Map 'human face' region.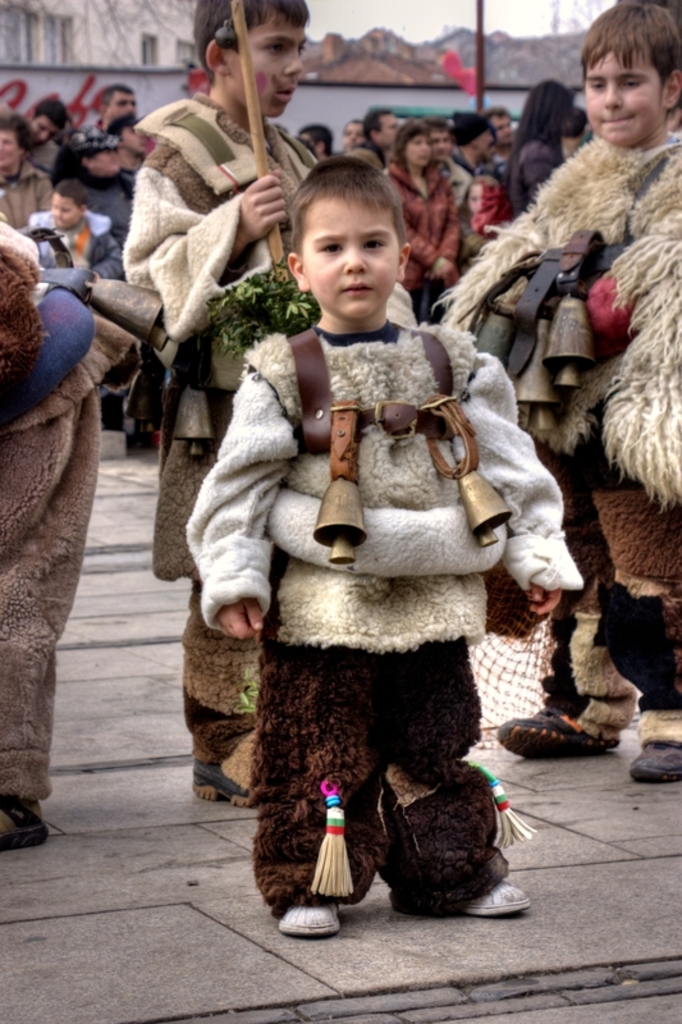
Mapped to <box>464,186,484,209</box>.
